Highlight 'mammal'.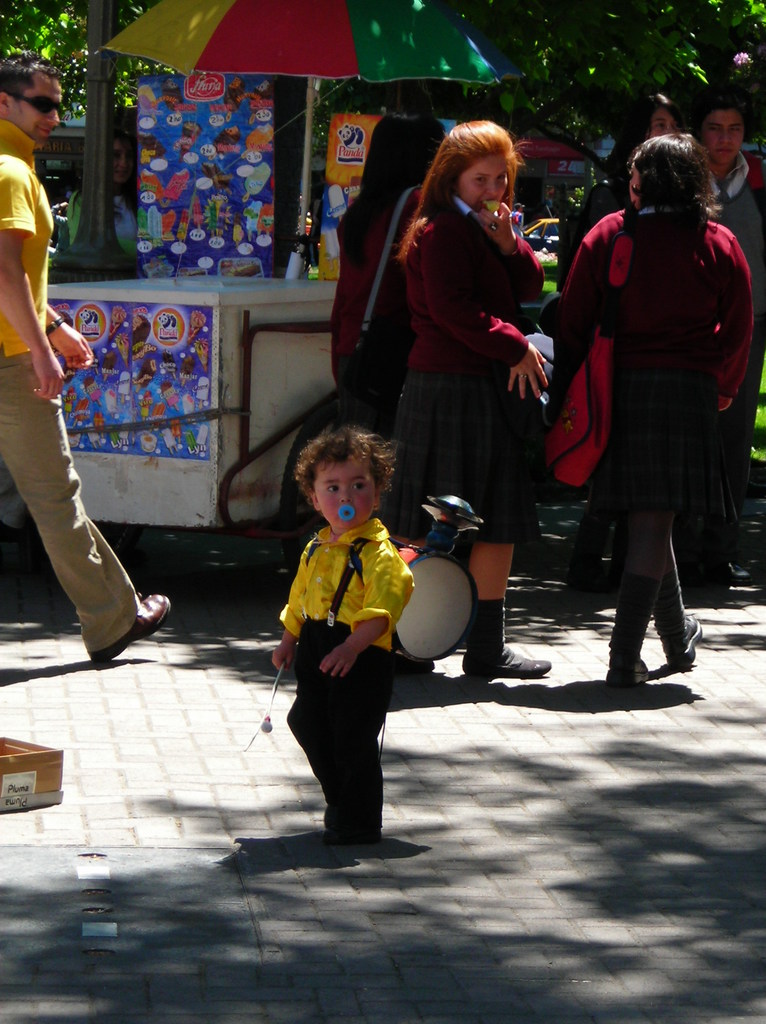
Highlighted region: x1=328 y1=100 x2=445 y2=434.
